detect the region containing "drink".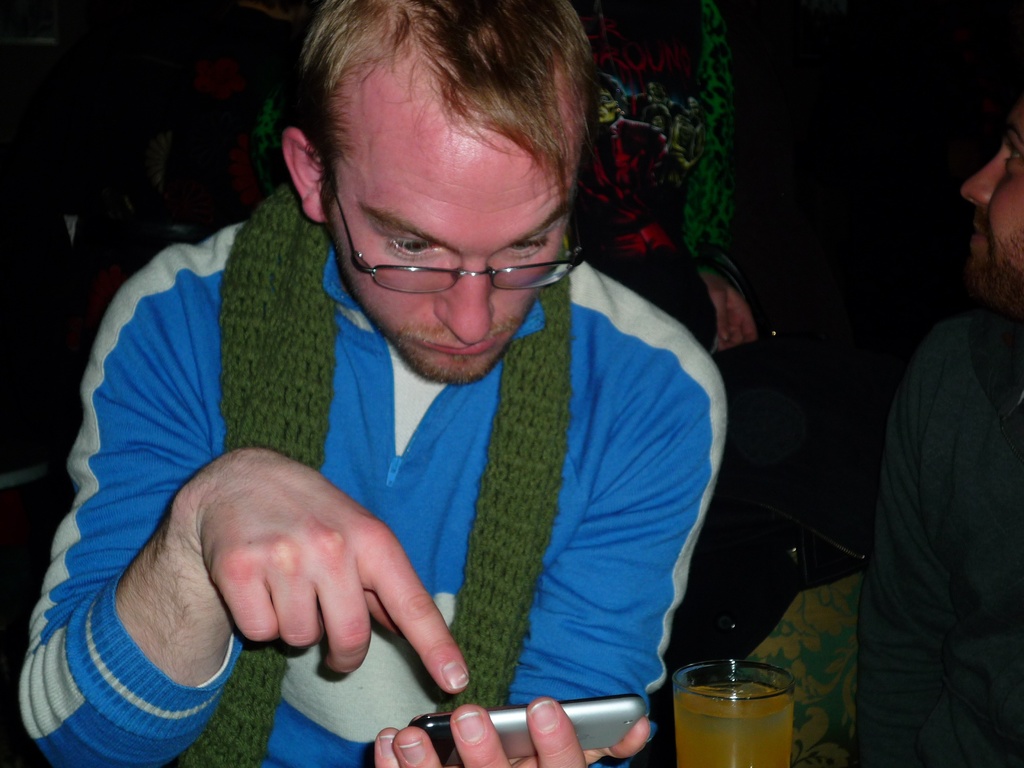
{"left": 675, "top": 659, "right": 804, "bottom": 767}.
